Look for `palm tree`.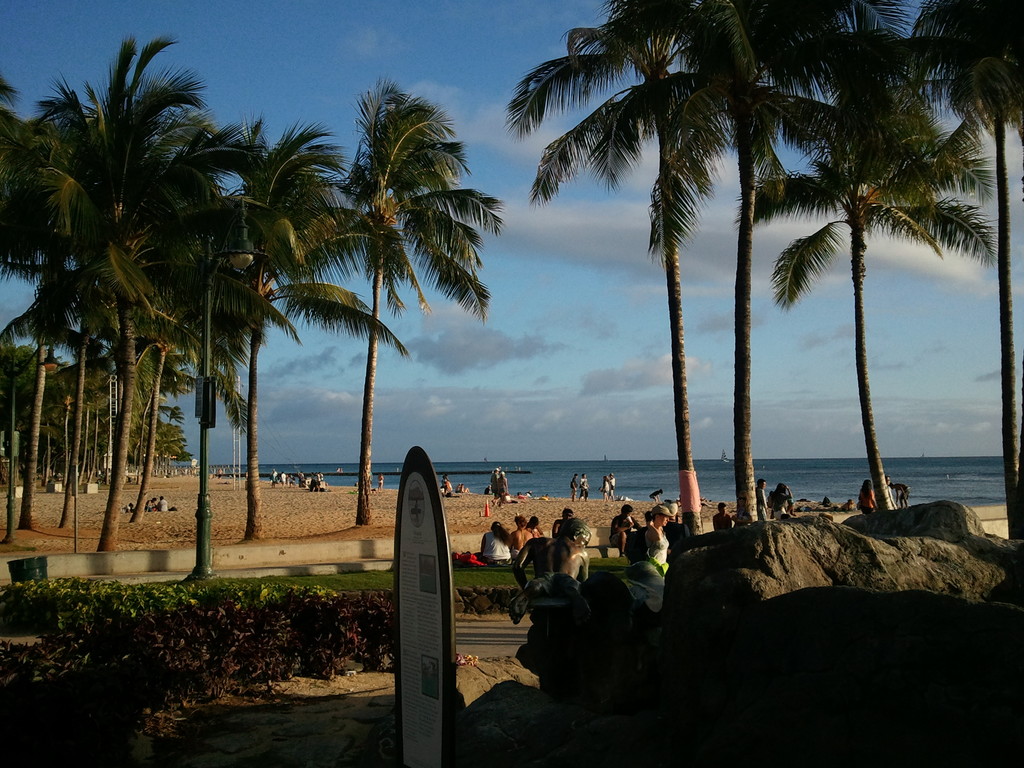
Found: (45, 70, 317, 600).
